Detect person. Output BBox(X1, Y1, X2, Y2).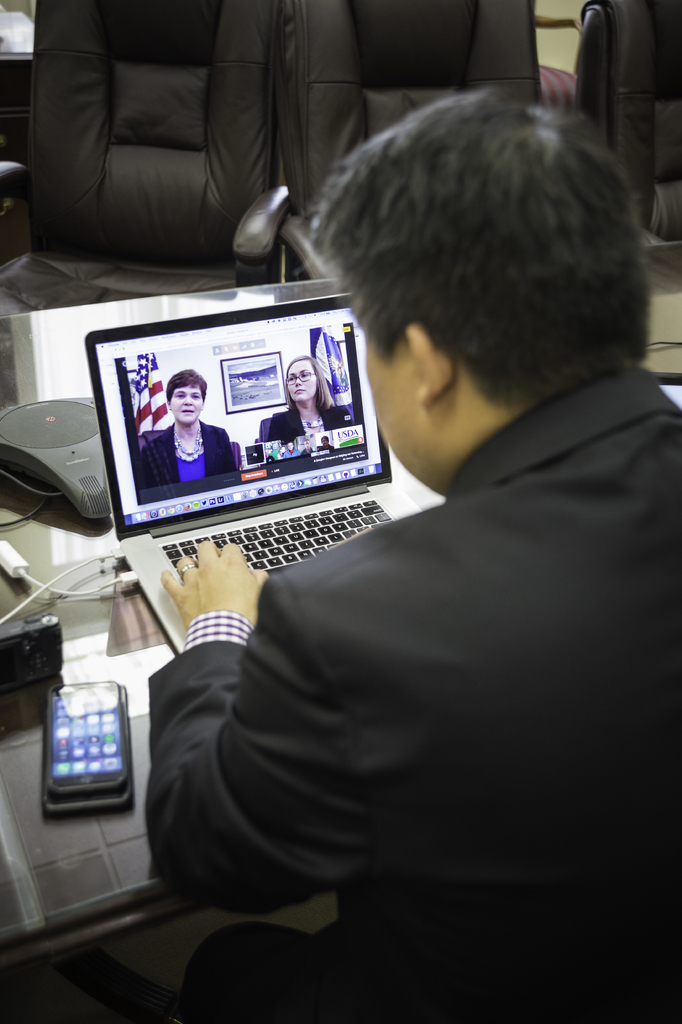
BBox(267, 348, 361, 460).
